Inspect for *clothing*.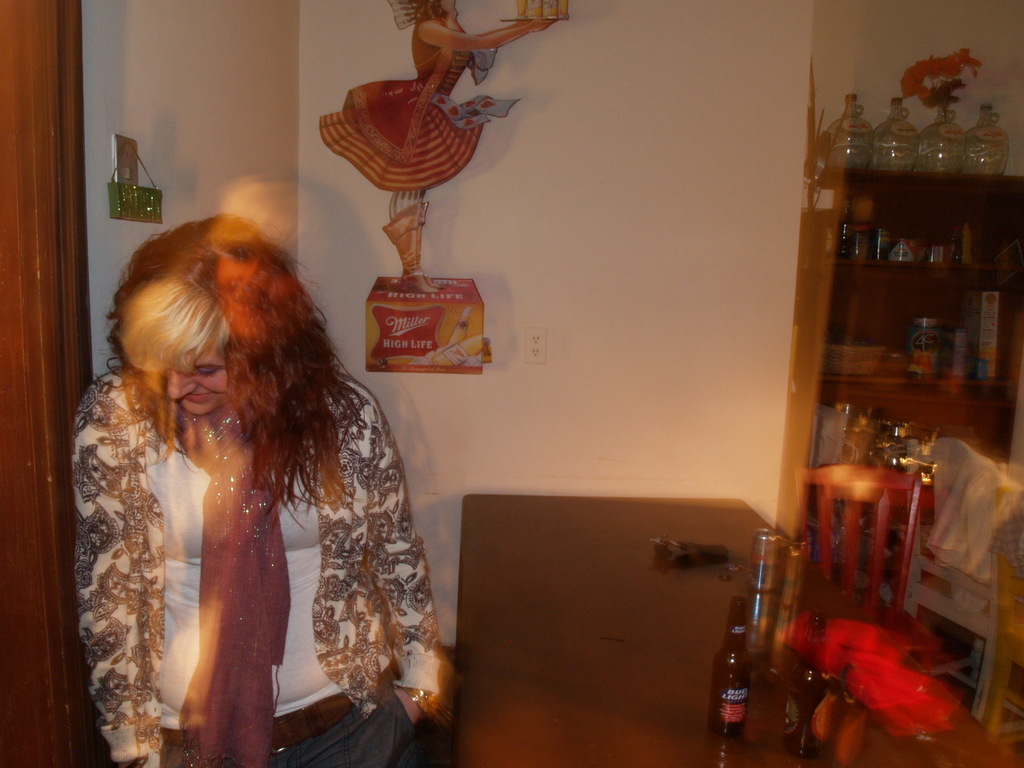
Inspection: [926,438,1022,614].
